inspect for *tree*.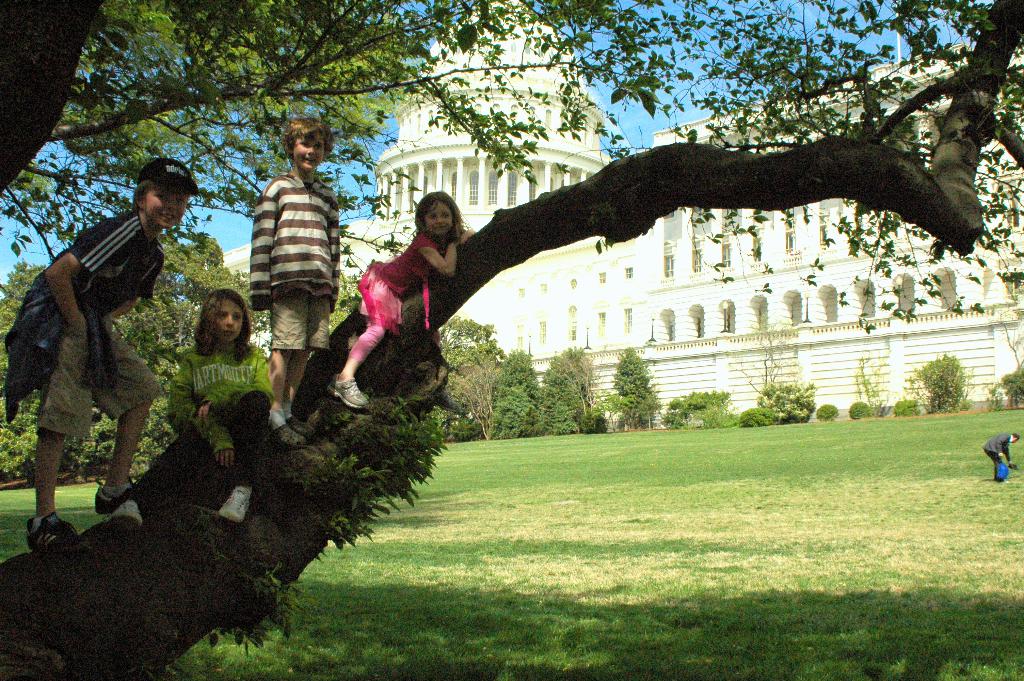
Inspection: pyautogui.locateOnScreen(461, 363, 501, 434).
